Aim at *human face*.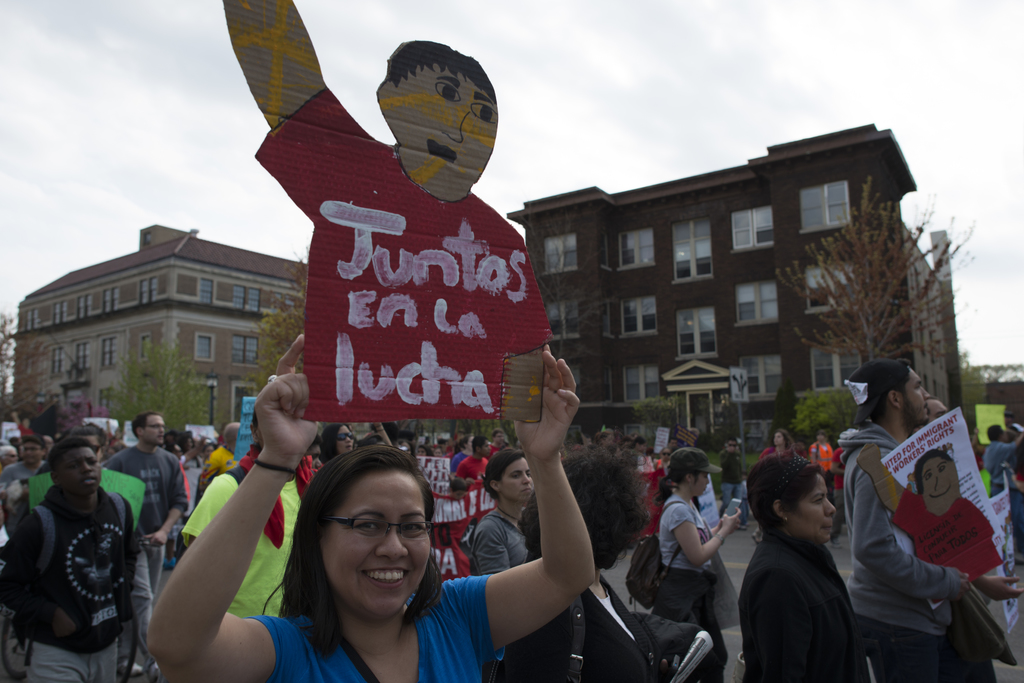
Aimed at left=901, top=366, right=930, bottom=425.
